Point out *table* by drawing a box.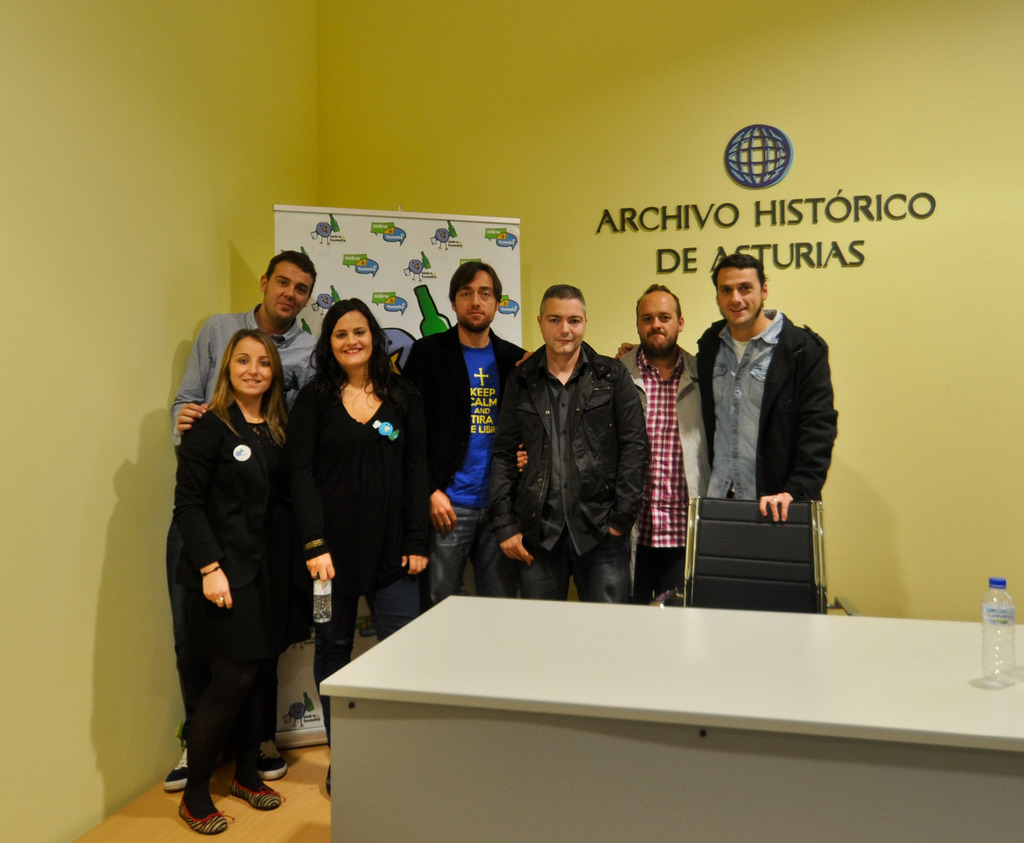
<bbox>247, 561, 951, 833</bbox>.
